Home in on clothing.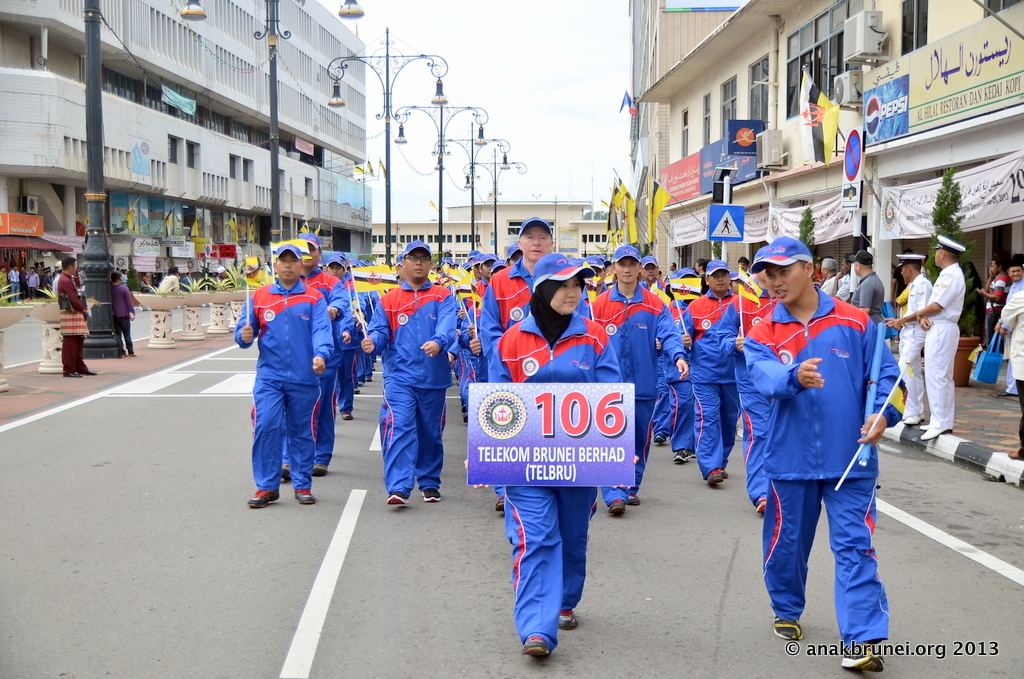
Homed in at bbox=[900, 266, 925, 414].
